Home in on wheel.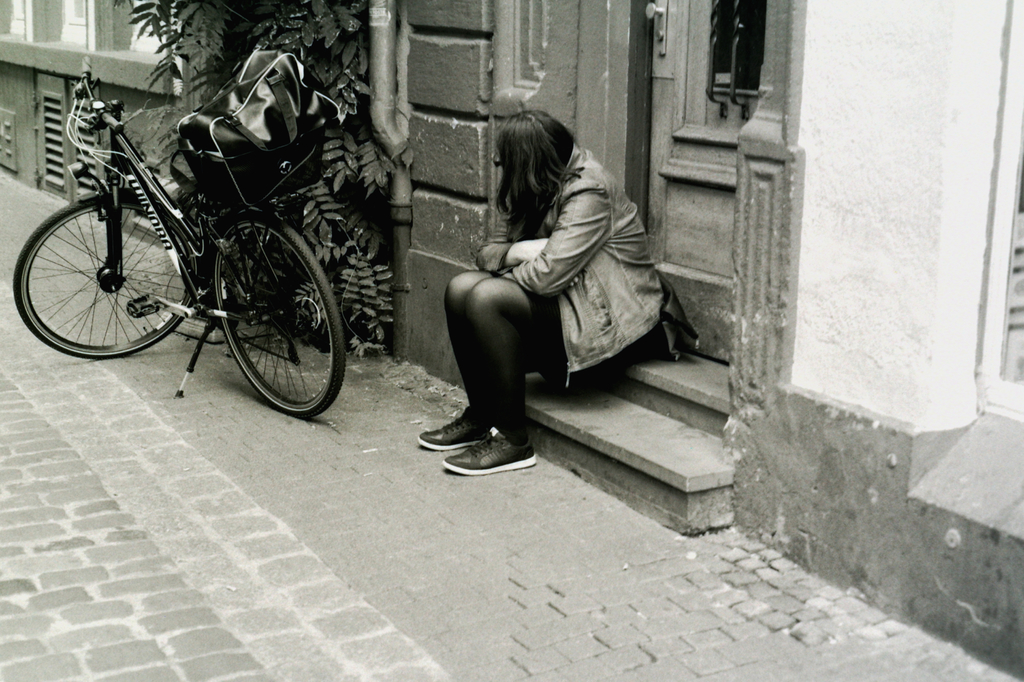
Homed in at {"left": 12, "top": 198, "right": 199, "bottom": 356}.
